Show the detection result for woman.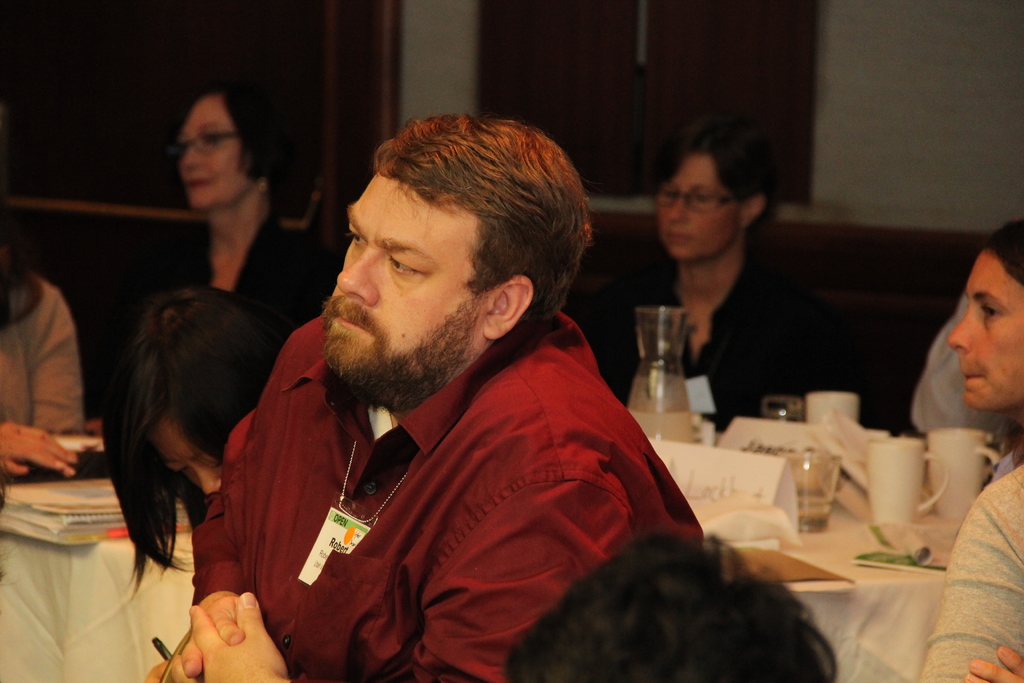
(159,74,348,335).
